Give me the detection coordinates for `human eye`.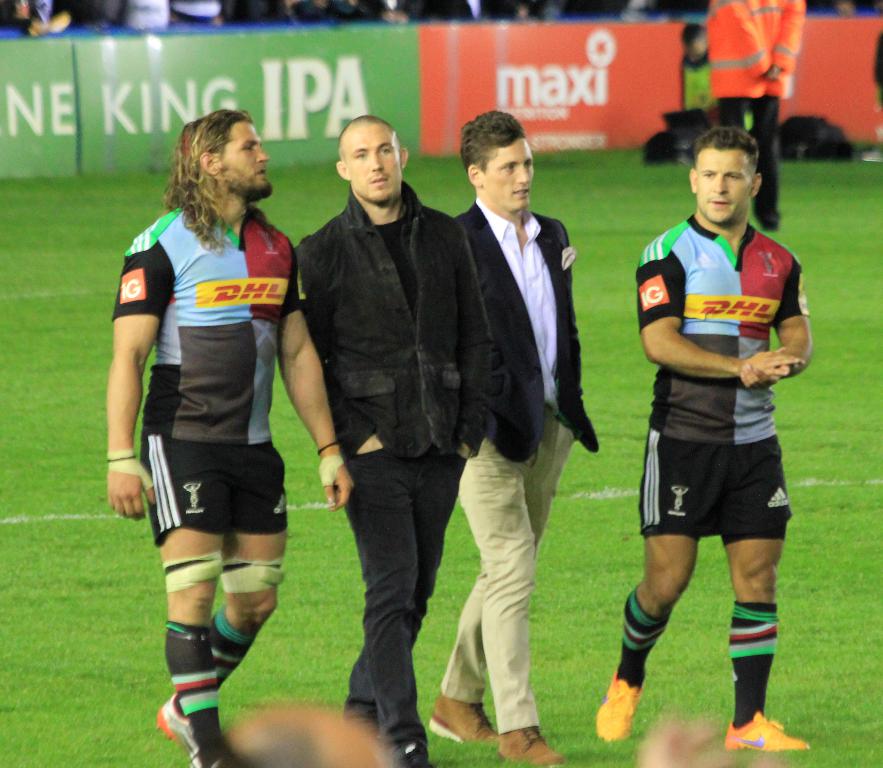
(379,144,395,157).
